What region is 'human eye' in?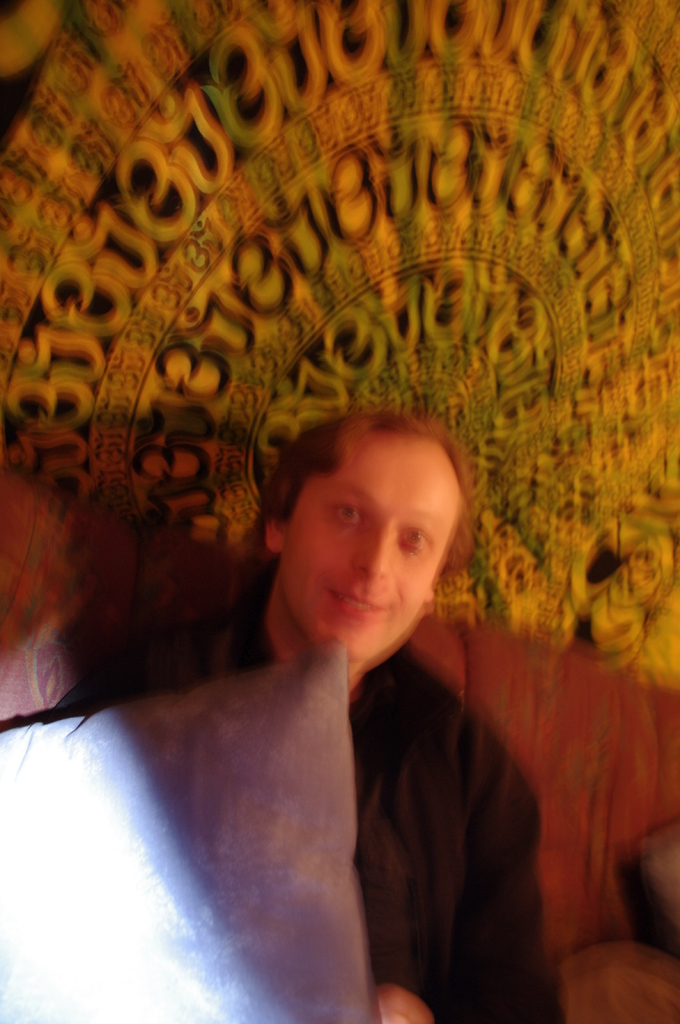
395 522 437 557.
